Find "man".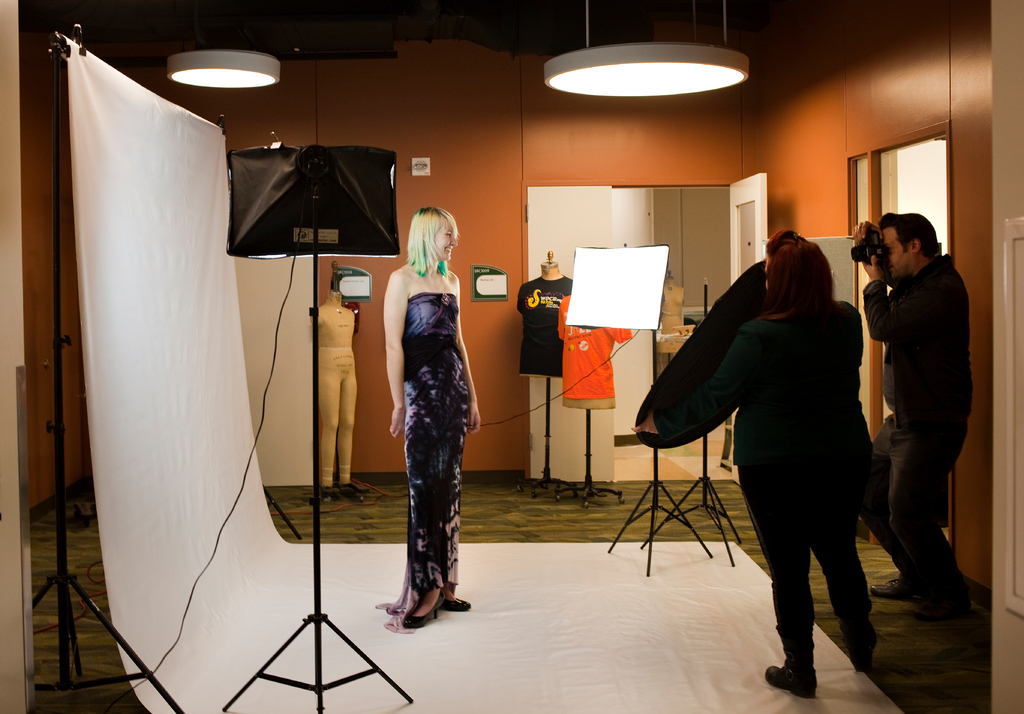
(850, 213, 975, 616).
